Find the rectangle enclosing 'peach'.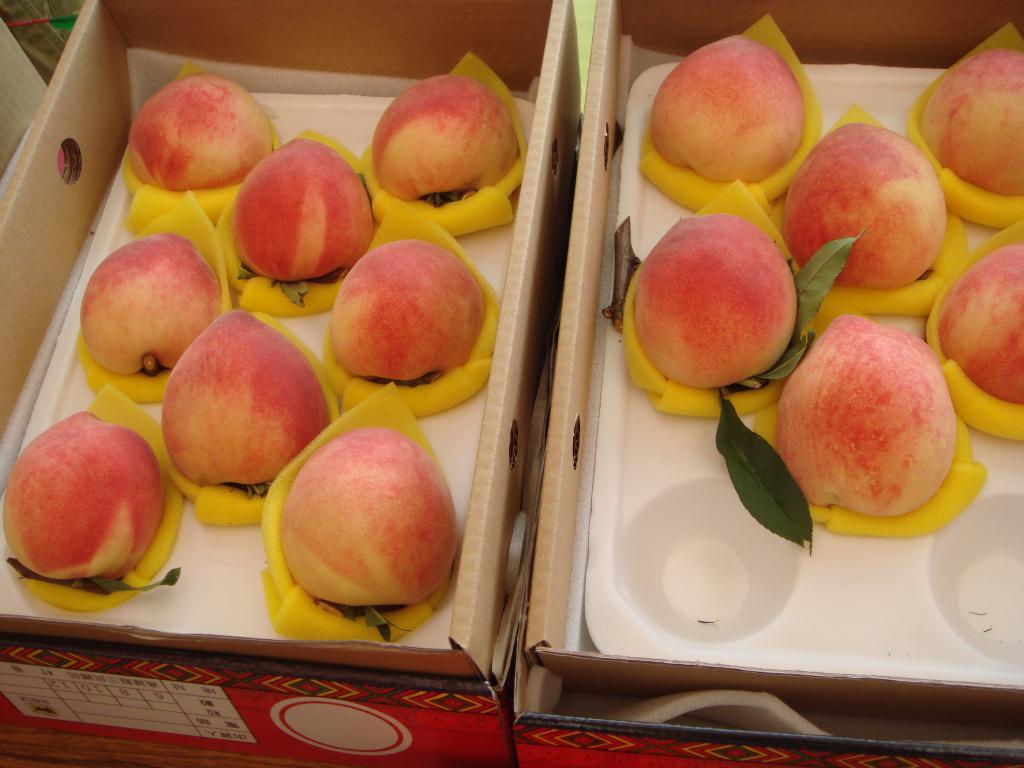
[372, 73, 518, 204].
